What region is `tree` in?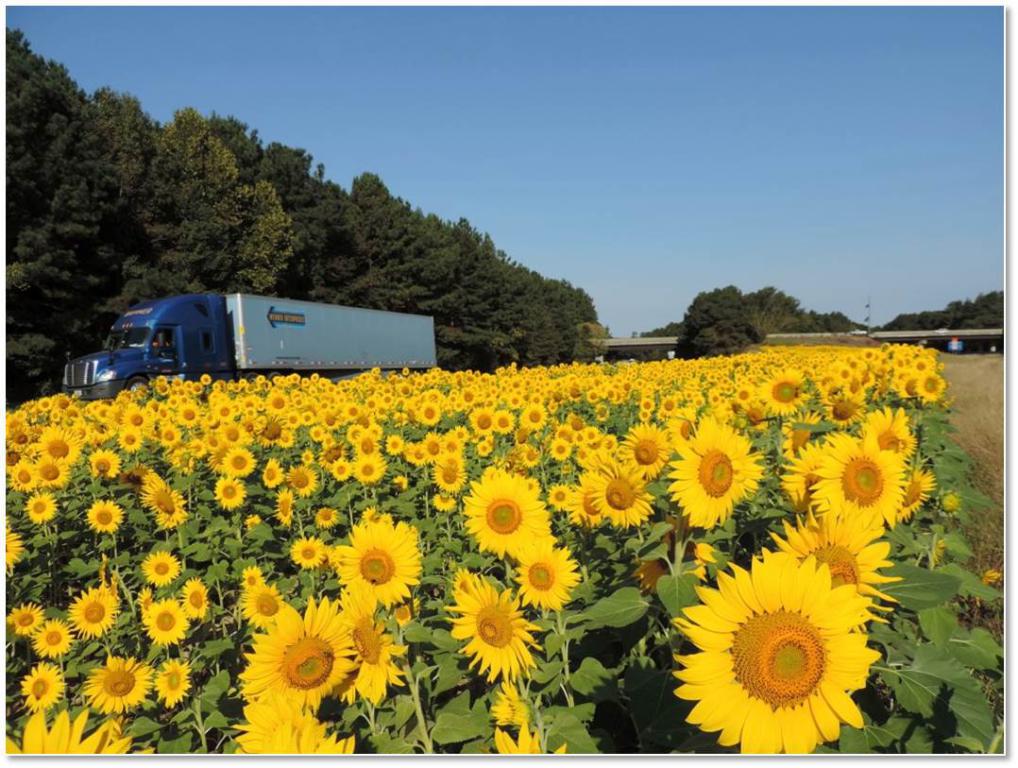
l=676, t=272, r=782, b=351.
